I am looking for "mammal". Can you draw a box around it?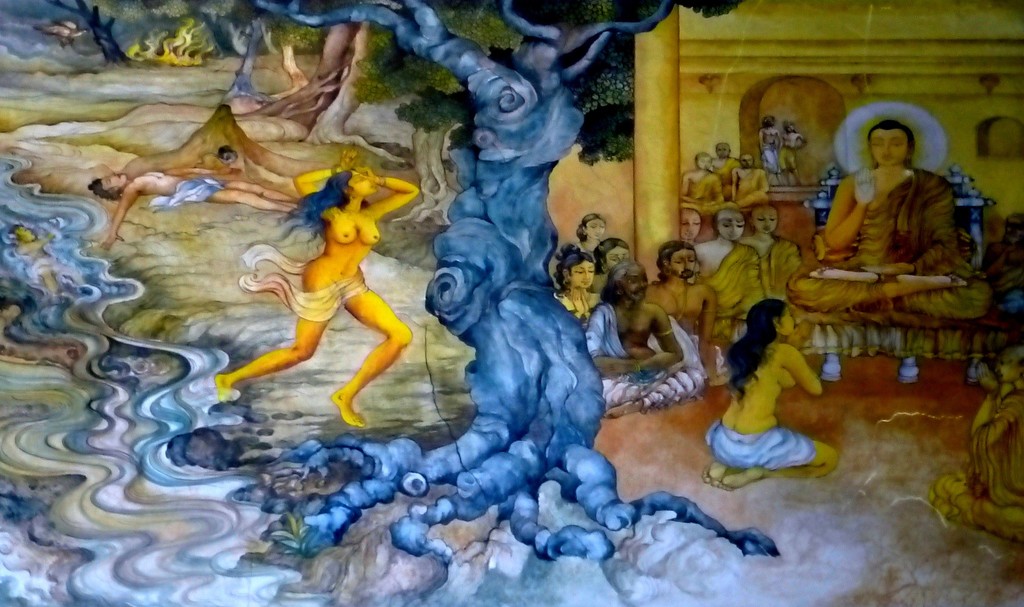
Sure, the bounding box is {"left": 89, "top": 172, "right": 303, "bottom": 248}.
